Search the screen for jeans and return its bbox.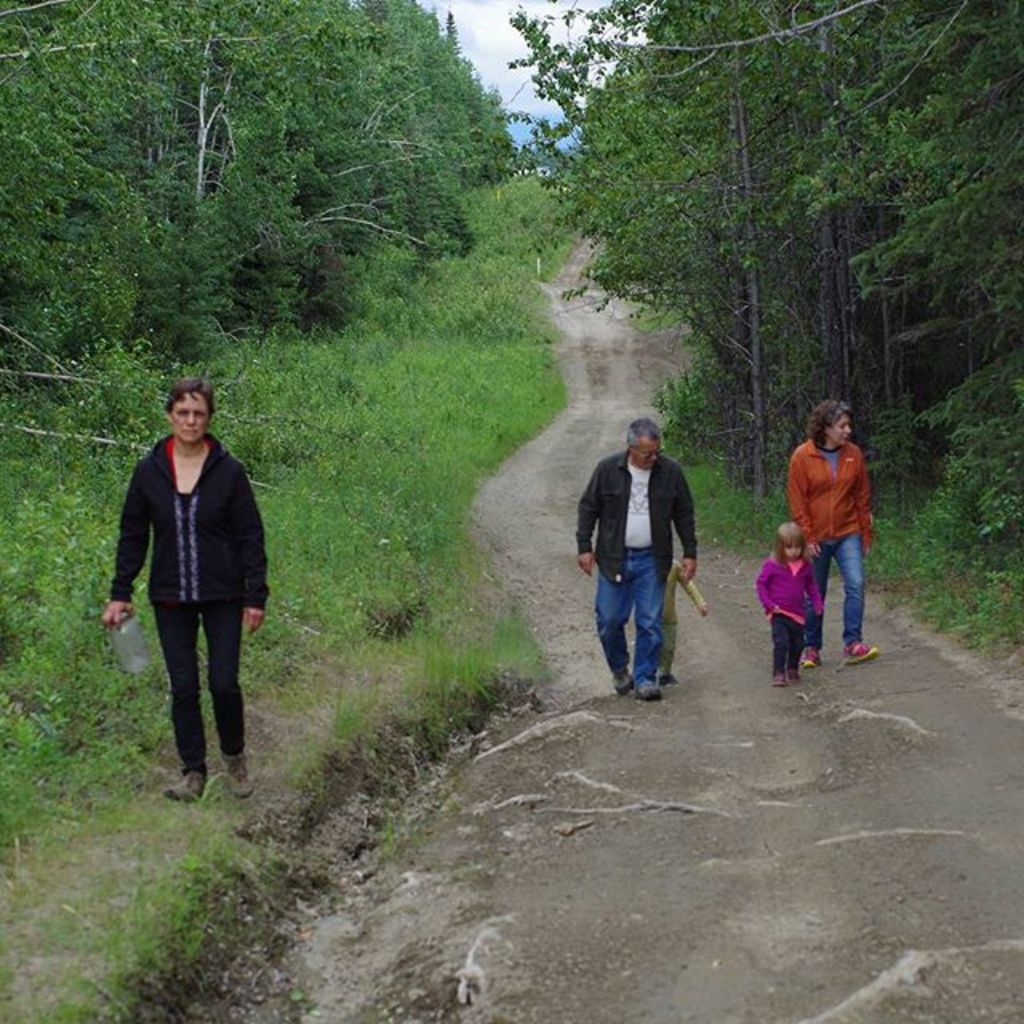
Found: x1=774, y1=613, x2=803, y2=670.
